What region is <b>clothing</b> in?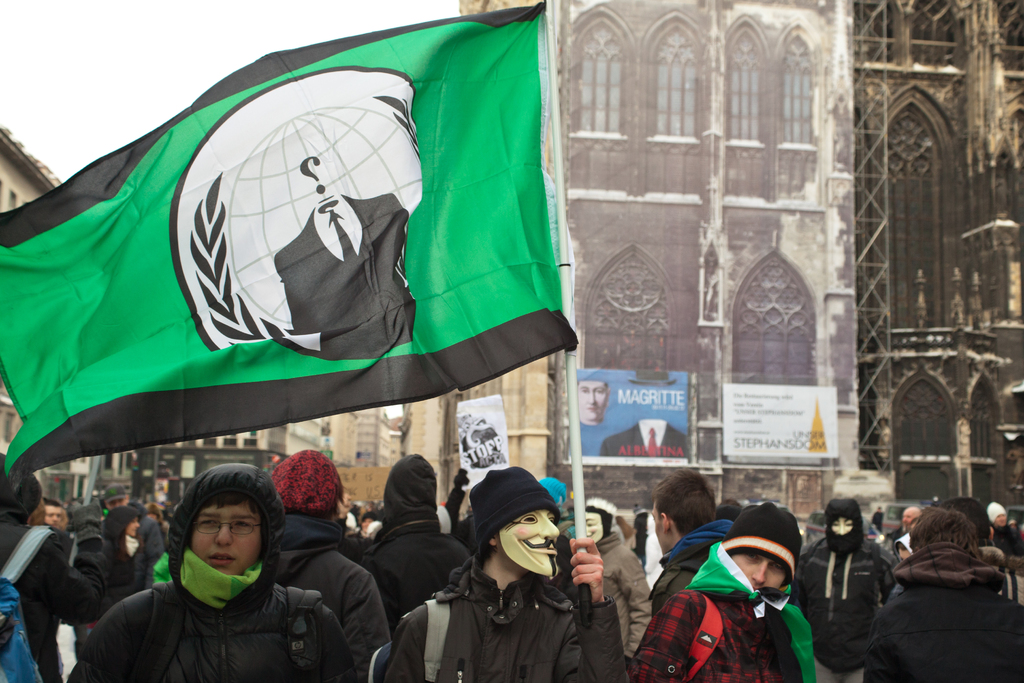
0:451:112:682.
